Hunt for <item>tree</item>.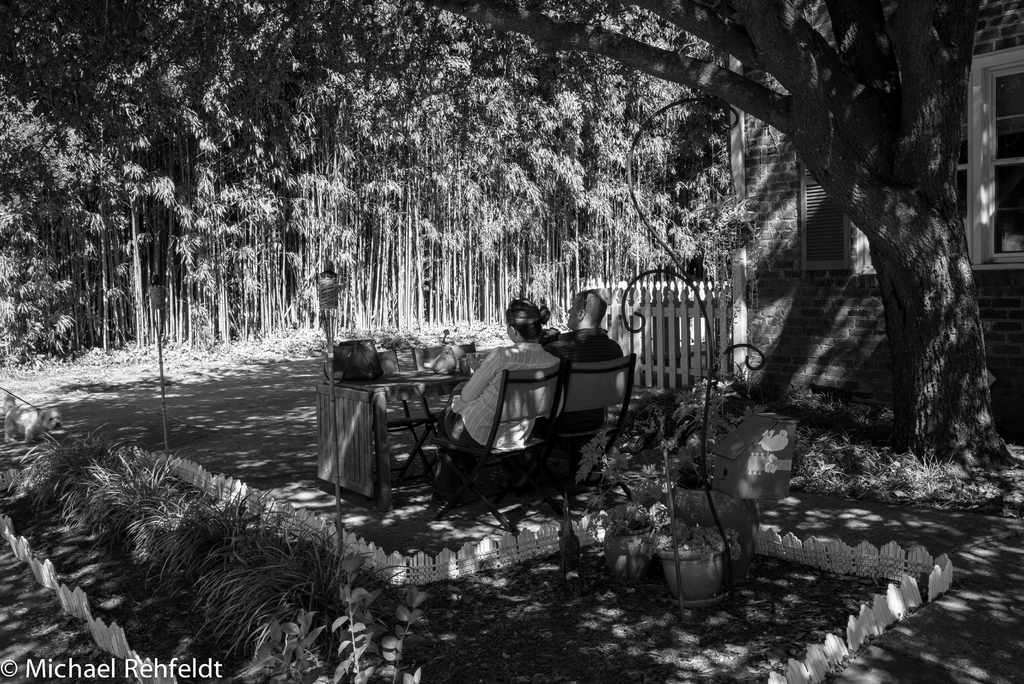
Hunted down at bbox=(696, 37, 1006, 469).
